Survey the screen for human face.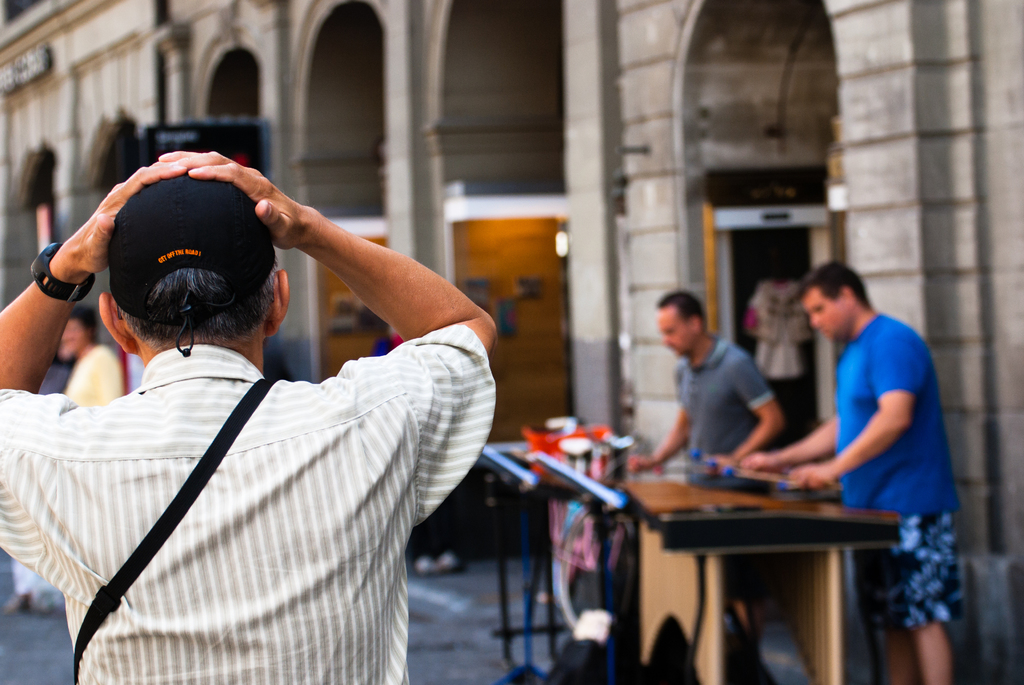
Survey found: detection(657, 308, 693, 358).
